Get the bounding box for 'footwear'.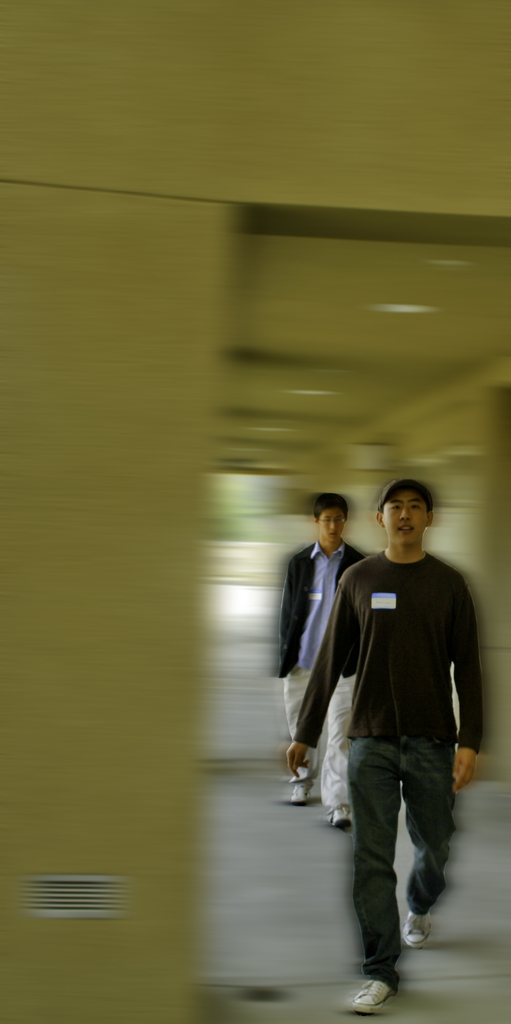
l=350, t=973, r=400, b=1015.
